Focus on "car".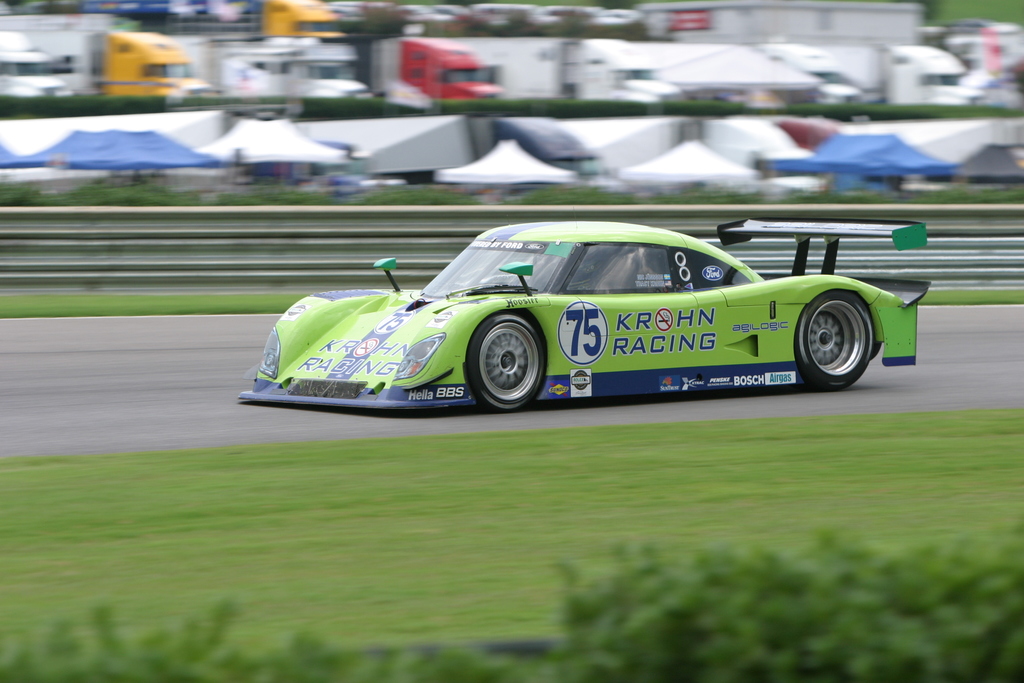
Focused at <region>221, 215, 914, 429</region>.
